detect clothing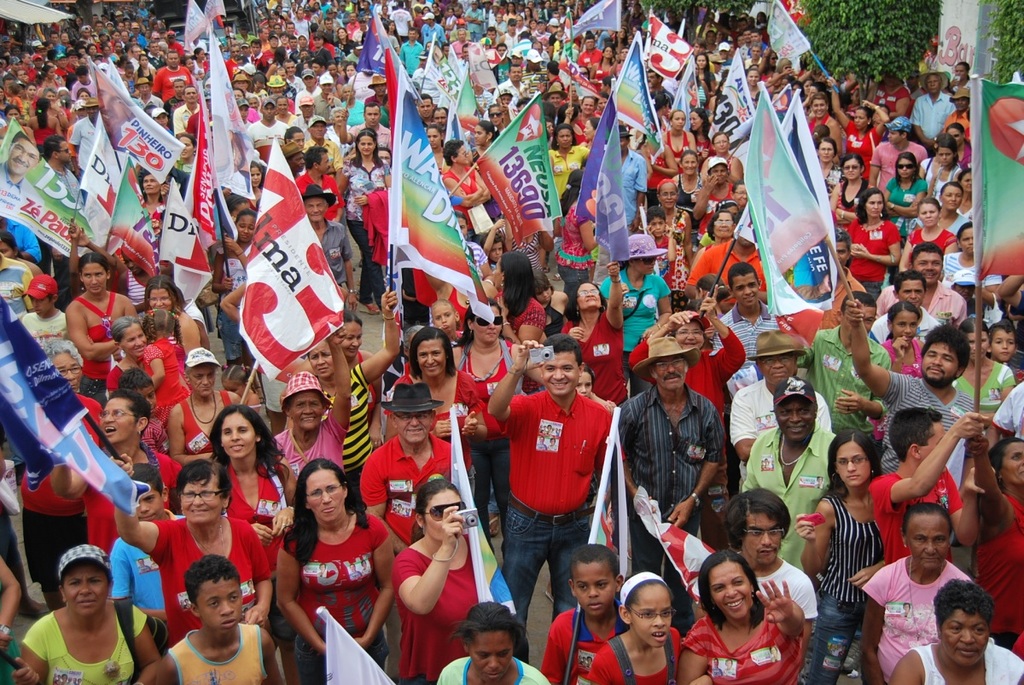
select_region(963, 361, 1007, 418)
